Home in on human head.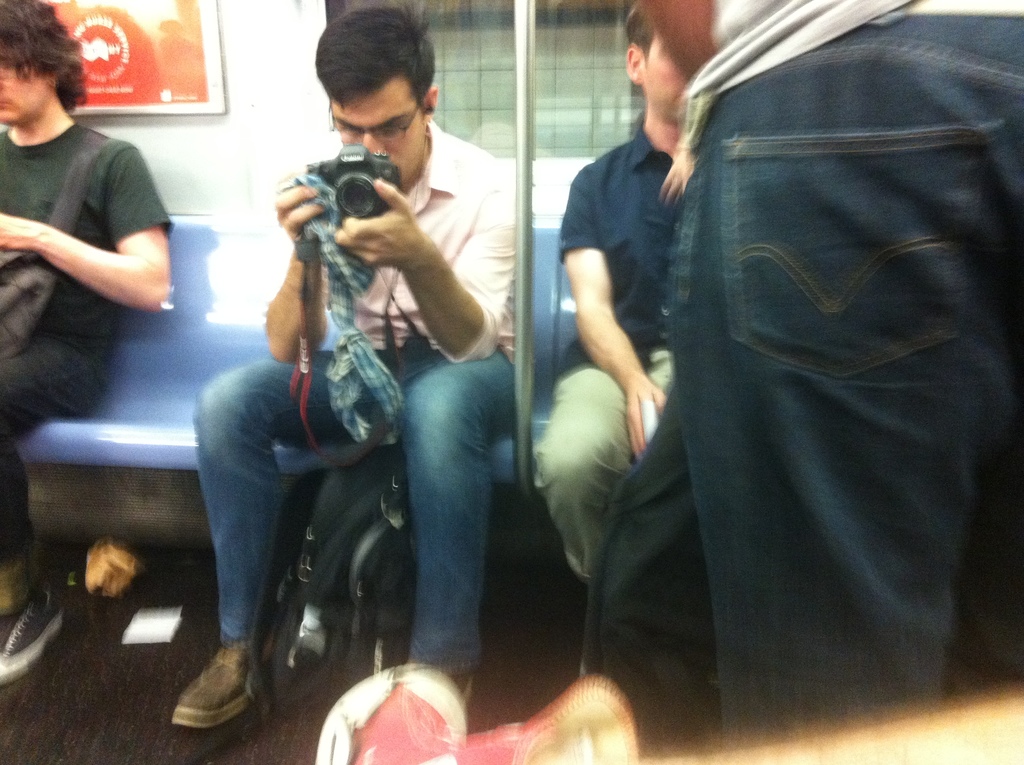
Homed in at box=[316, 8, 437, 183].
